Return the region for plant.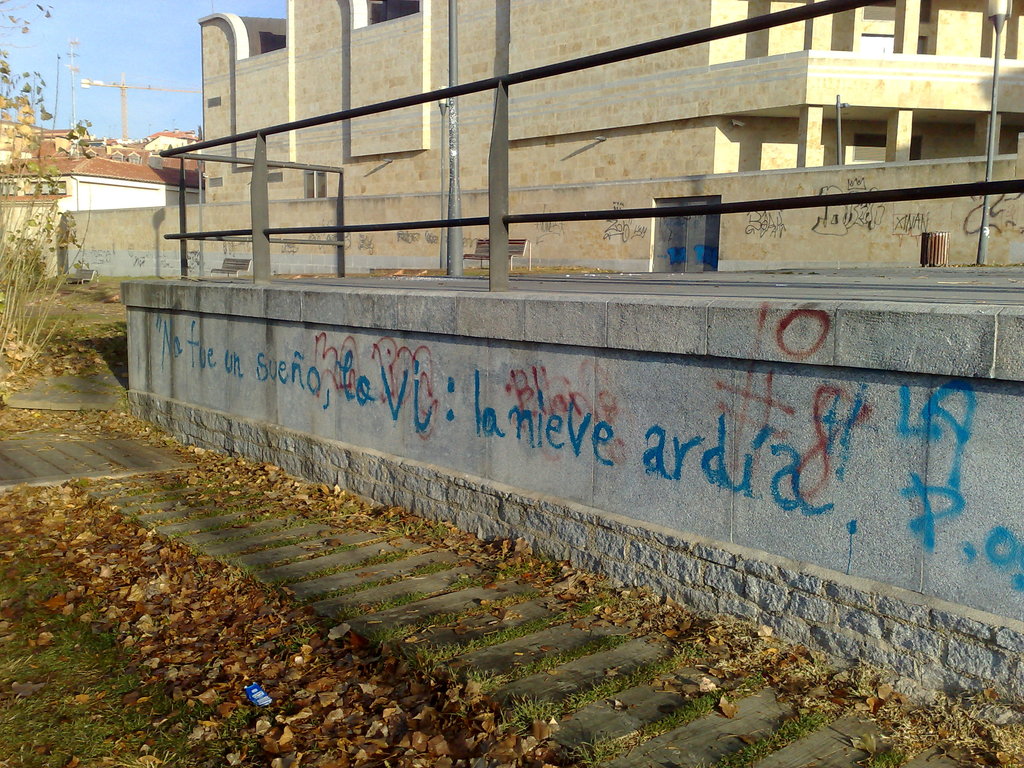
[x1=0, y1=0, x2=85, y2=400].
